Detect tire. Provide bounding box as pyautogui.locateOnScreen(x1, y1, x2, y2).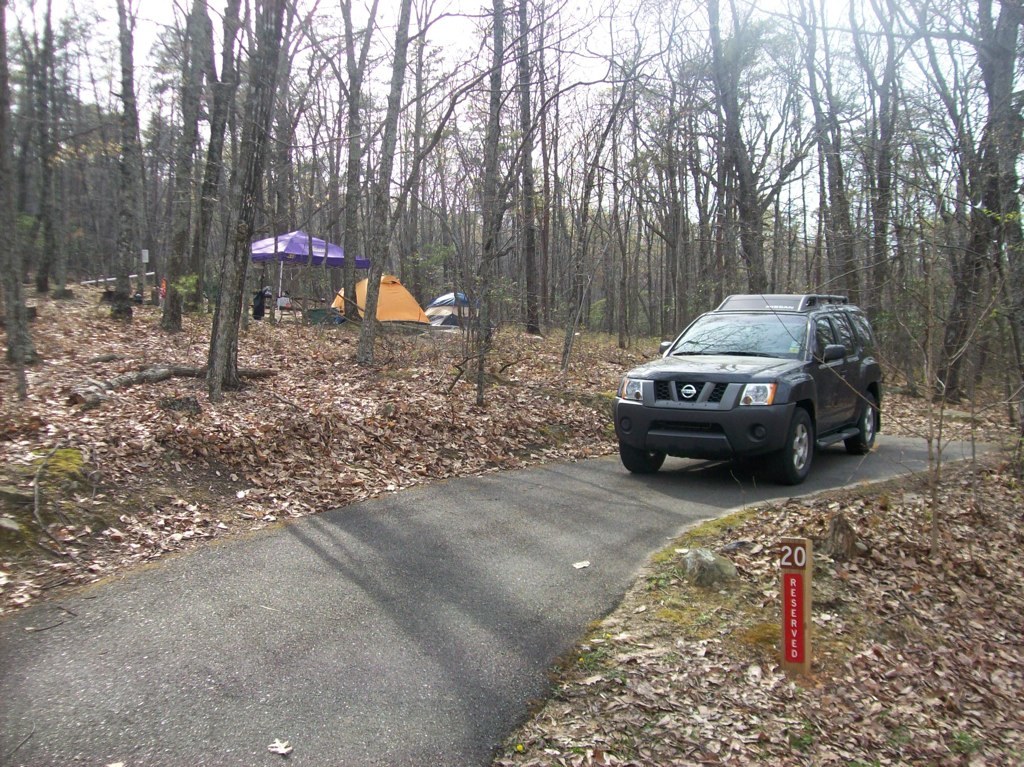
pyautogui.locateOnScreen(761, 406, 811, 484).
